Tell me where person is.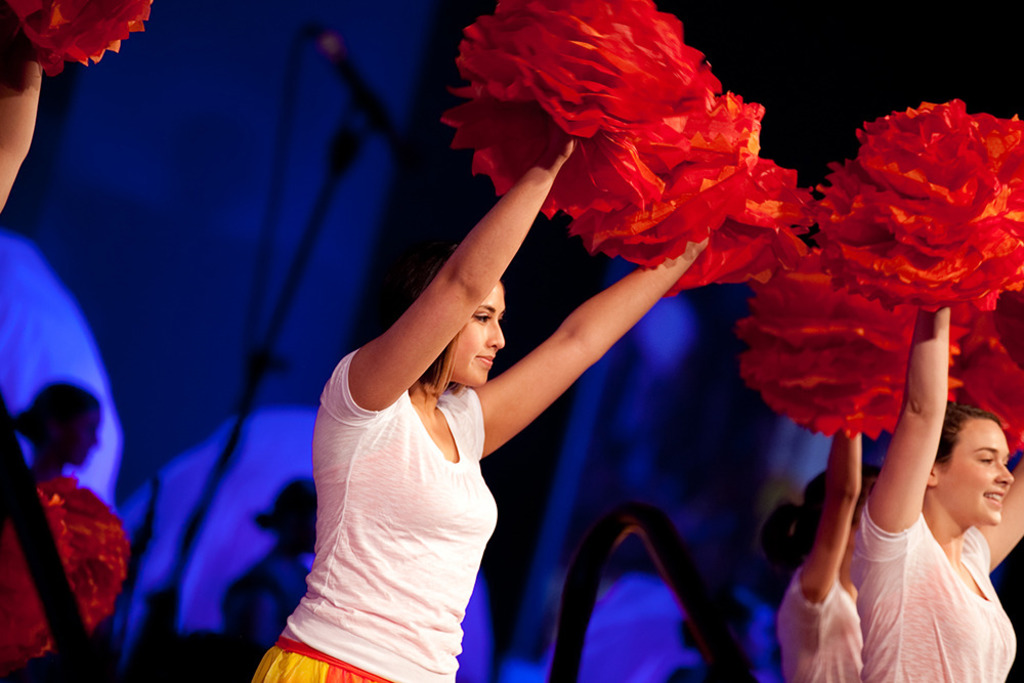
person is at x1=0, y1=67, x2=38, y2=221.
